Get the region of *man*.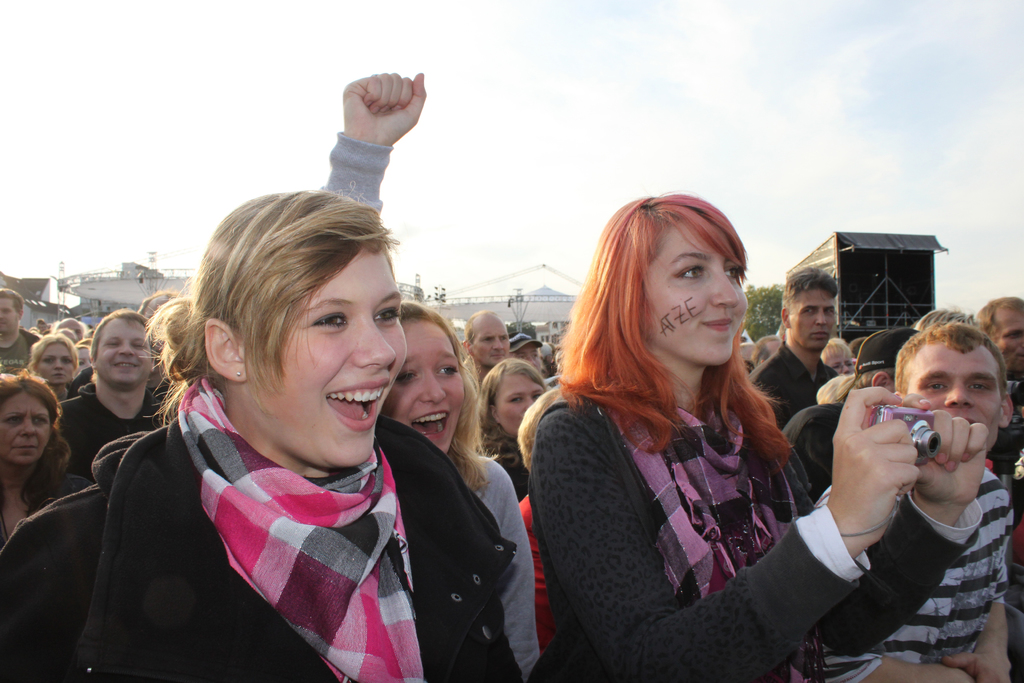
crop(757, 331, 788, 366).
